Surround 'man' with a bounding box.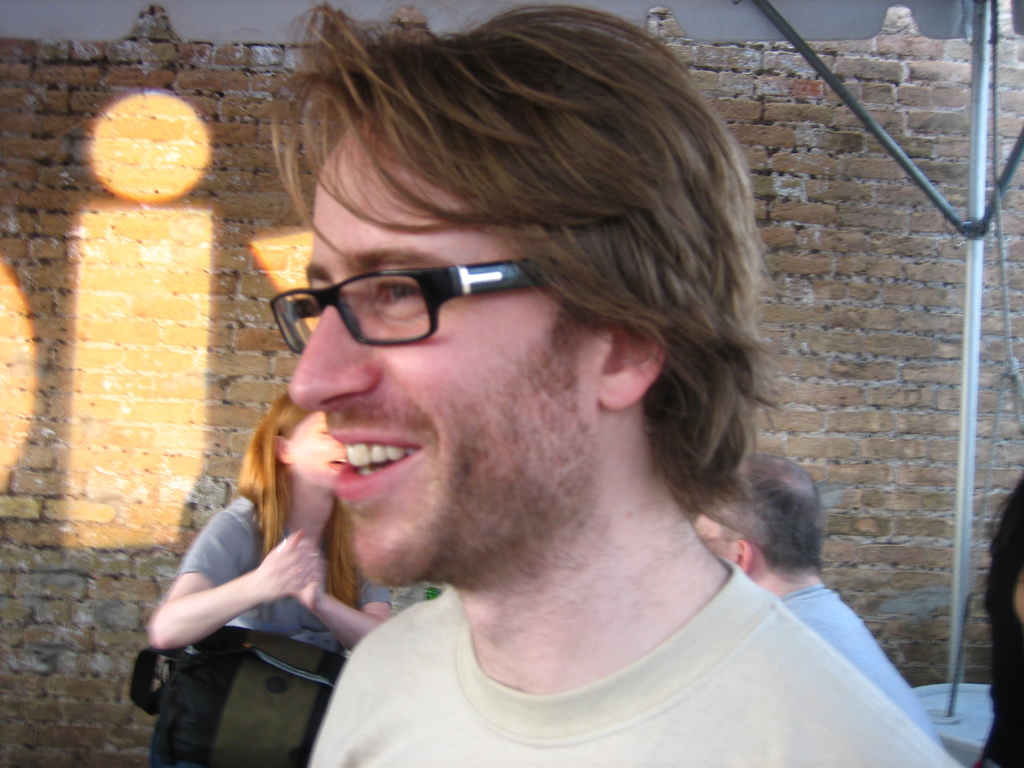
x1=692, y1=452, x2=953, y2=767.
